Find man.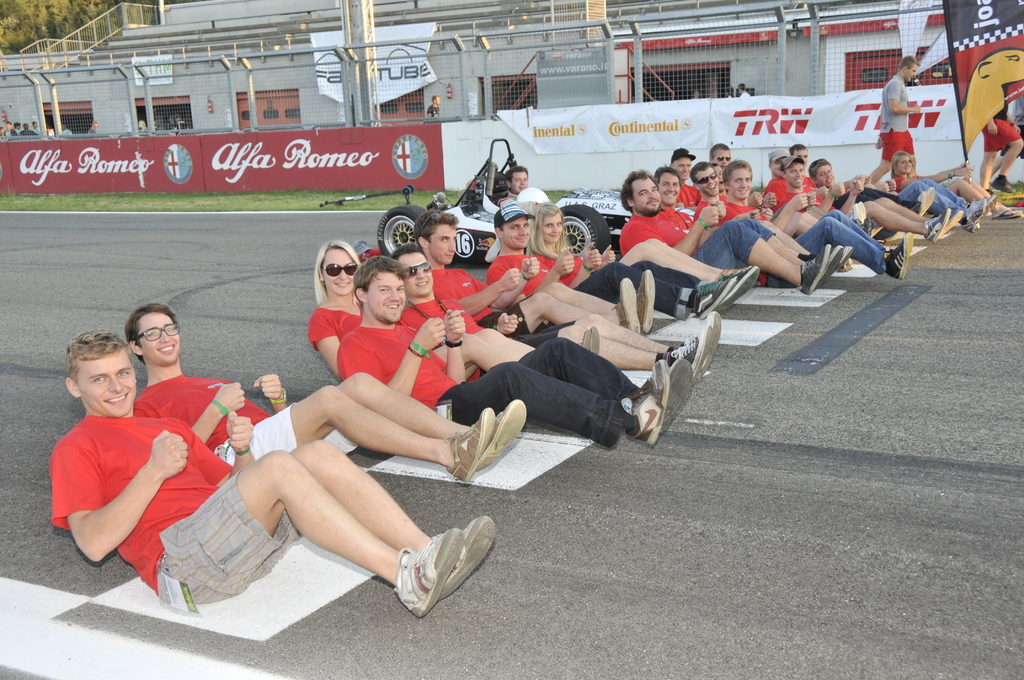
box=[869, 54, 920, 180].
